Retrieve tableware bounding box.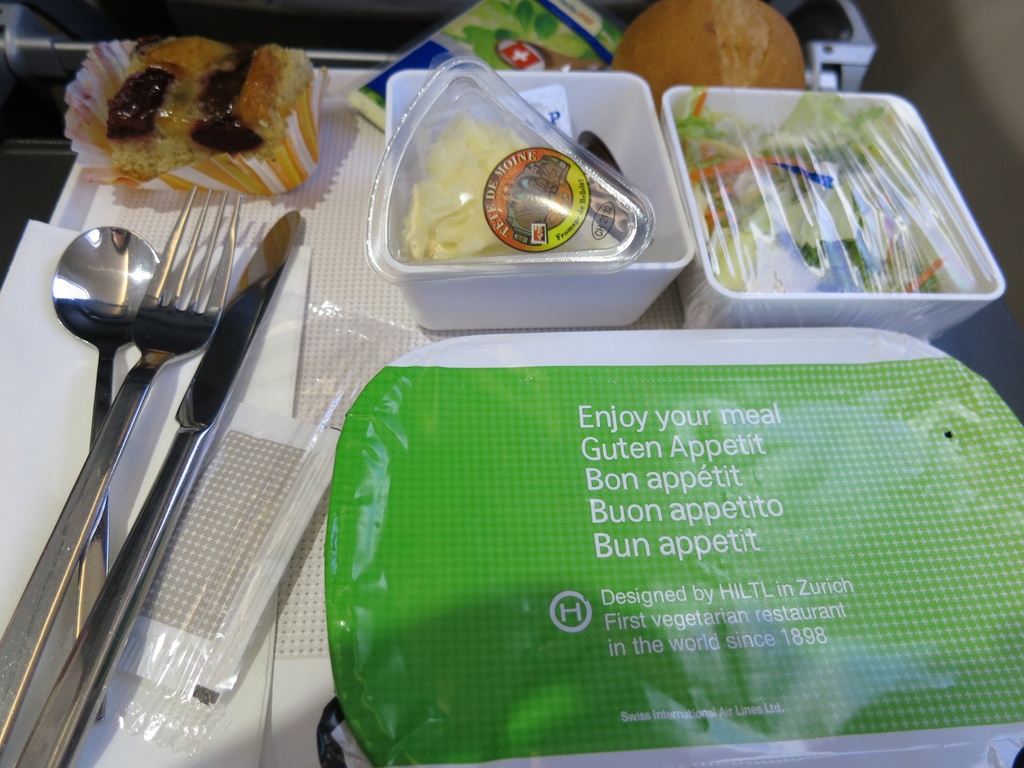
Bounding box: x1=362 y1=51 x2=694 y2=331.
